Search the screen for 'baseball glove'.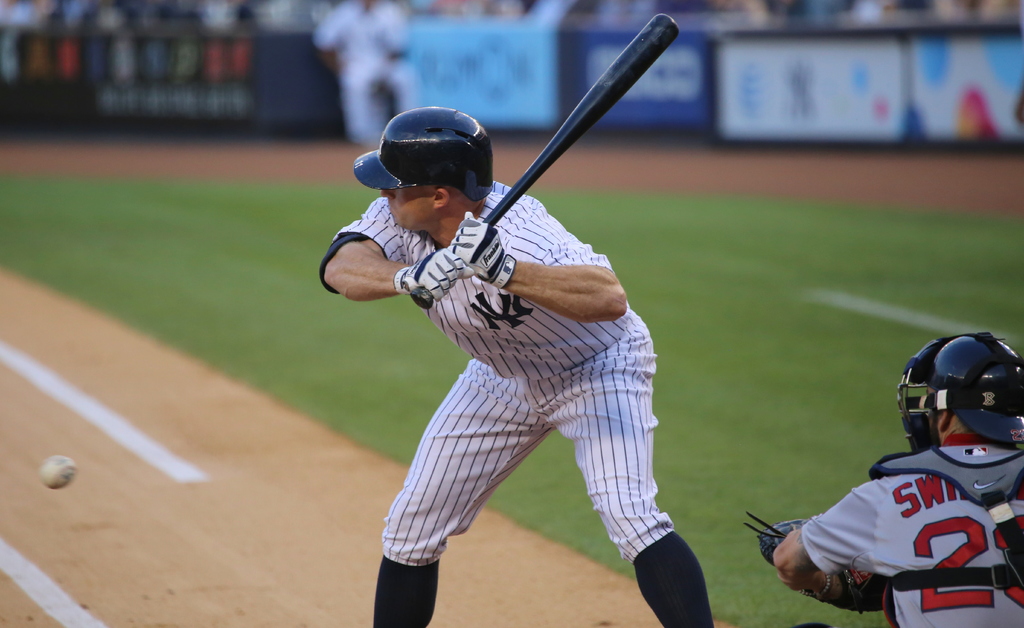
Found at bbox=[743, 510, 885, 613].
